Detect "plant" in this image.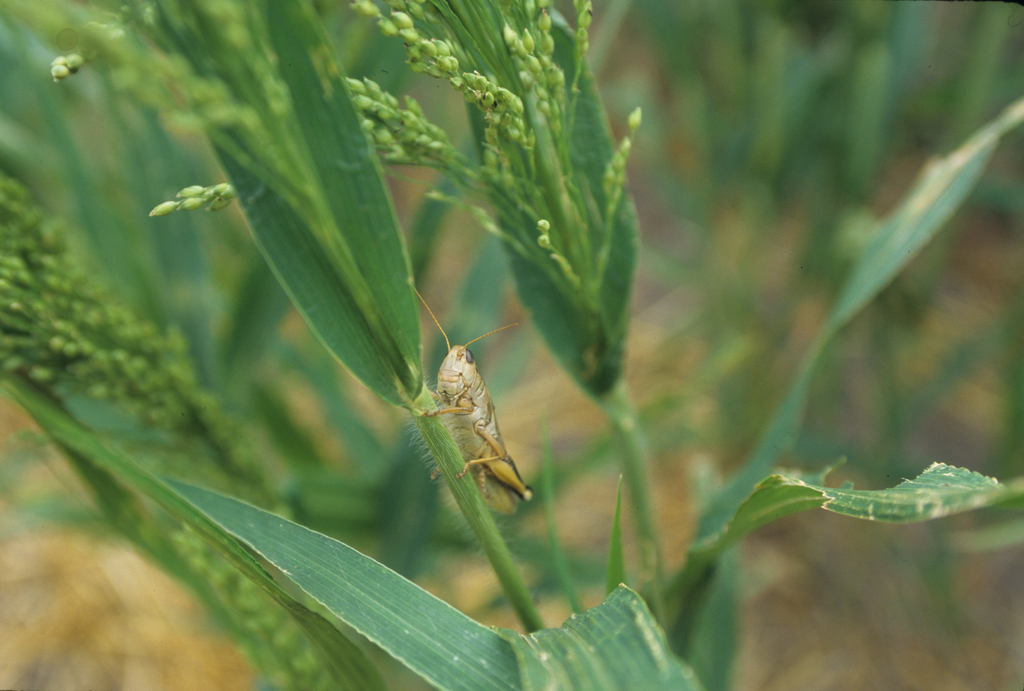
Detection: locate(0, 0, 1023, 690).
